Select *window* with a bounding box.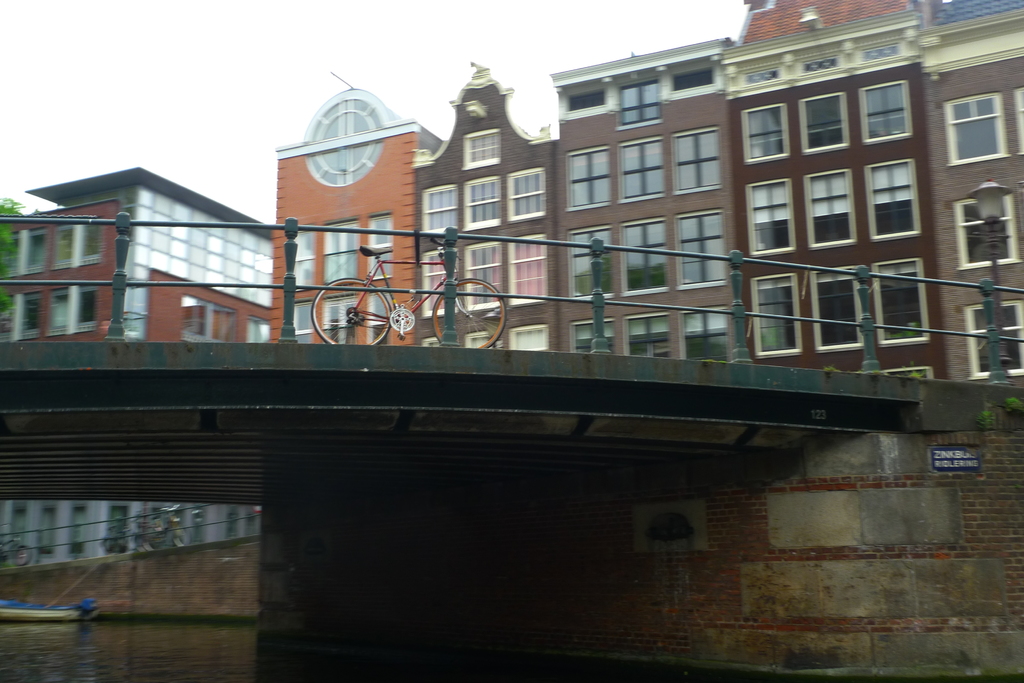
[x1=863, y1=84, x2=911, y2=146].
